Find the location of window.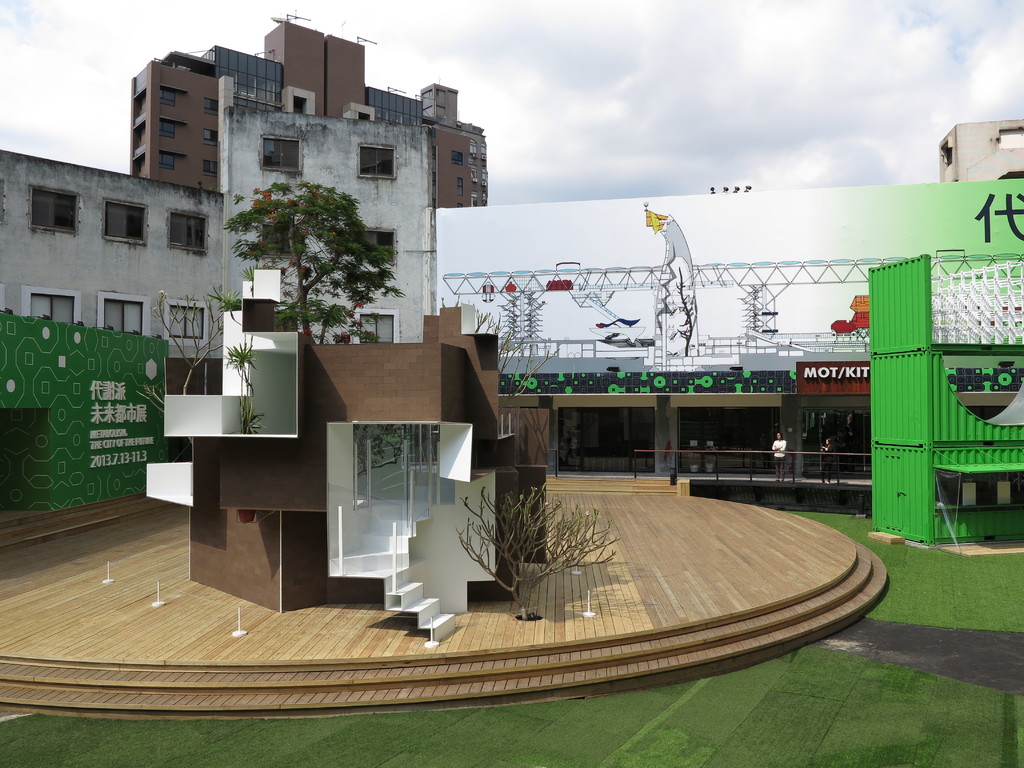
Location: (941,145,952,164).
